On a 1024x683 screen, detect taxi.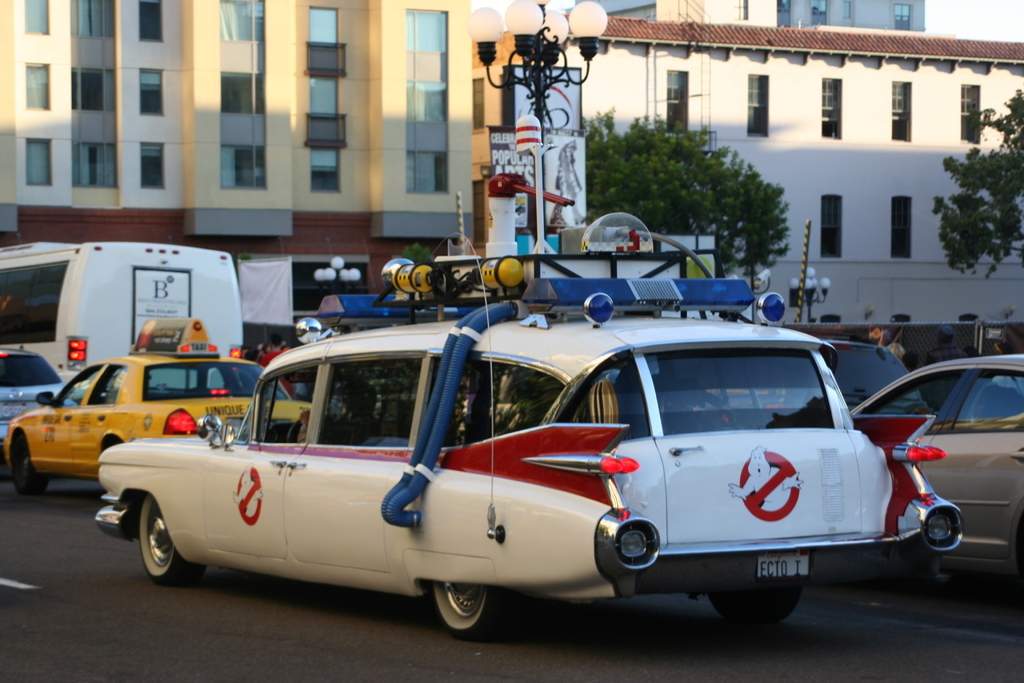
rect(2, 318, 309, 498).
